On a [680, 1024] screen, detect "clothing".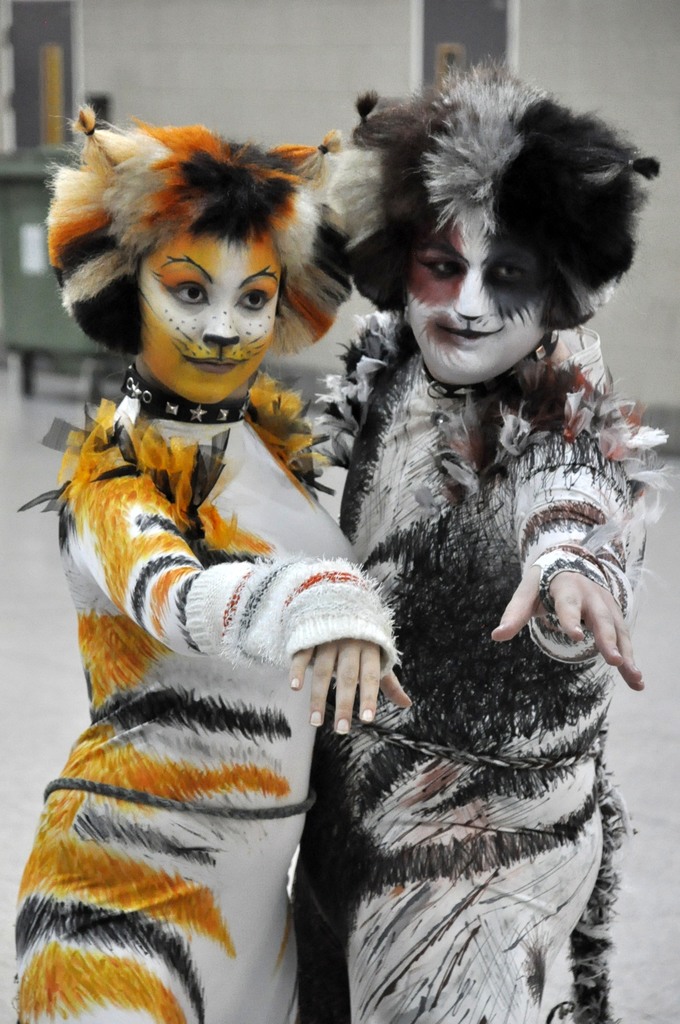
(left=18, top=380, right=392, bottom=1023).
